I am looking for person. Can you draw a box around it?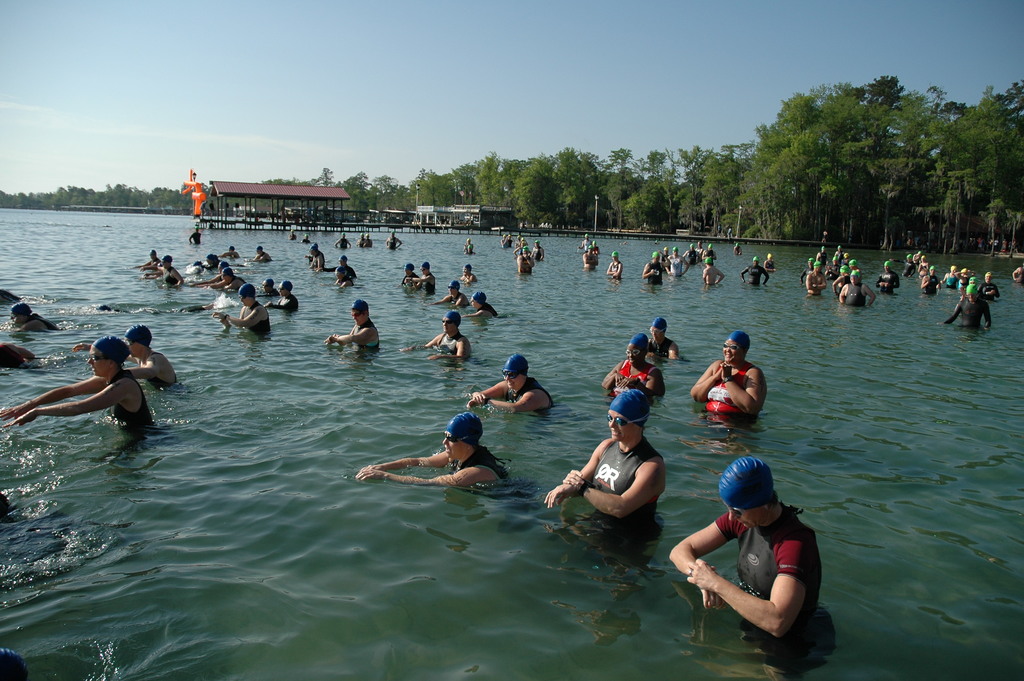
Sure, the bounding box is left=733, top=242, right=746, bottom=255.
